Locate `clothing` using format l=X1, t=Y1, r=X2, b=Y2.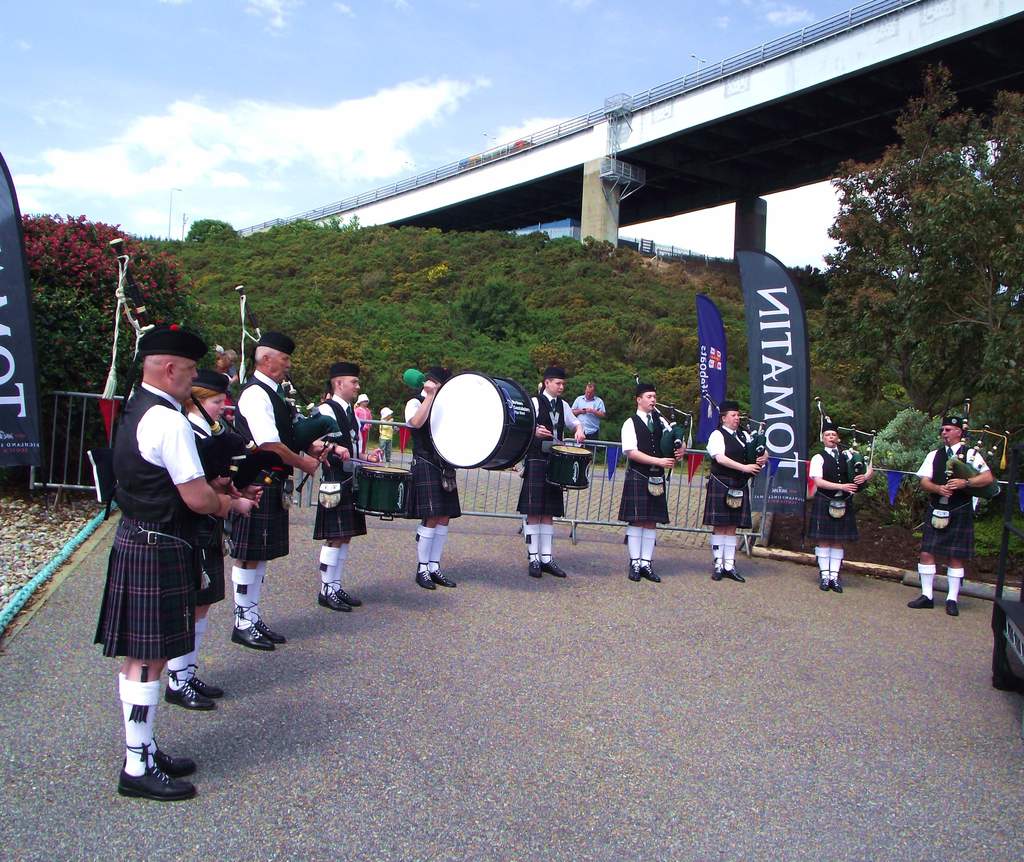
l=312, t=397, r=369, b=542.
